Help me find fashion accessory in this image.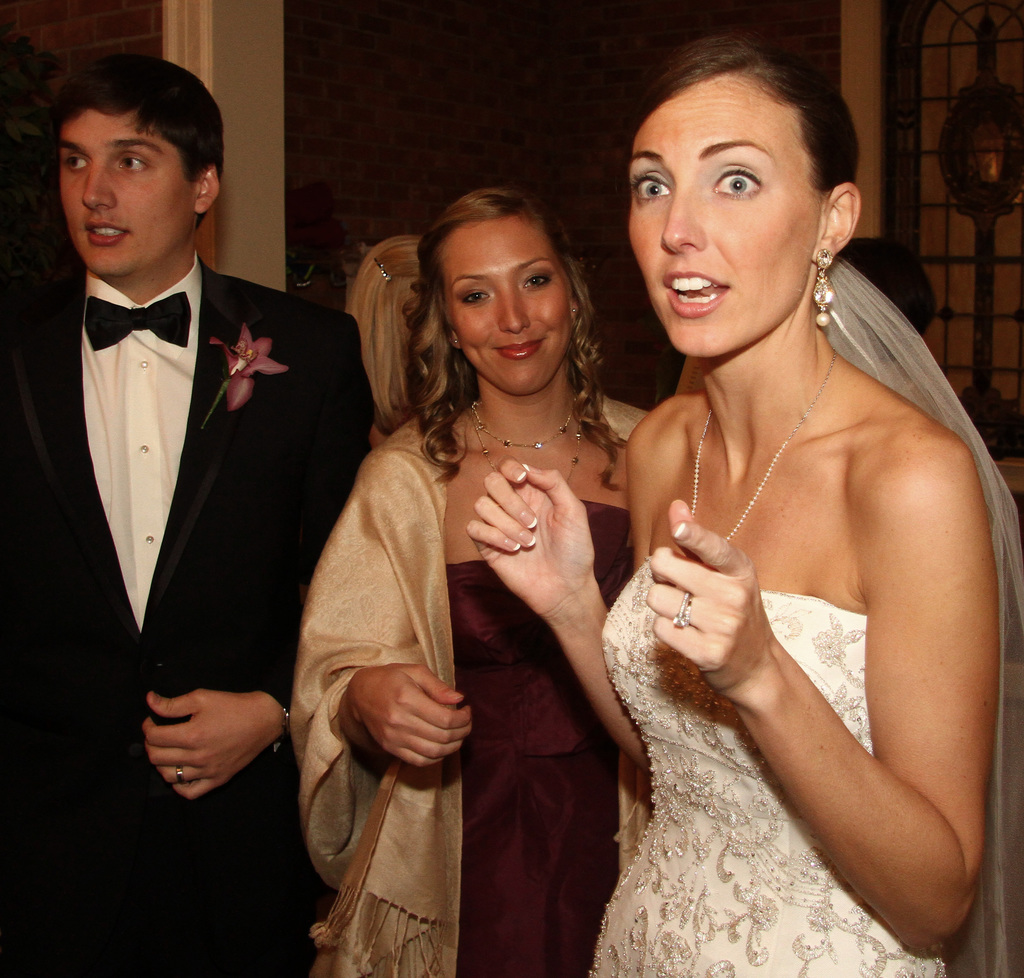
Found it: pyautogui.locateOnScreen(813, 248, 832, 326).
